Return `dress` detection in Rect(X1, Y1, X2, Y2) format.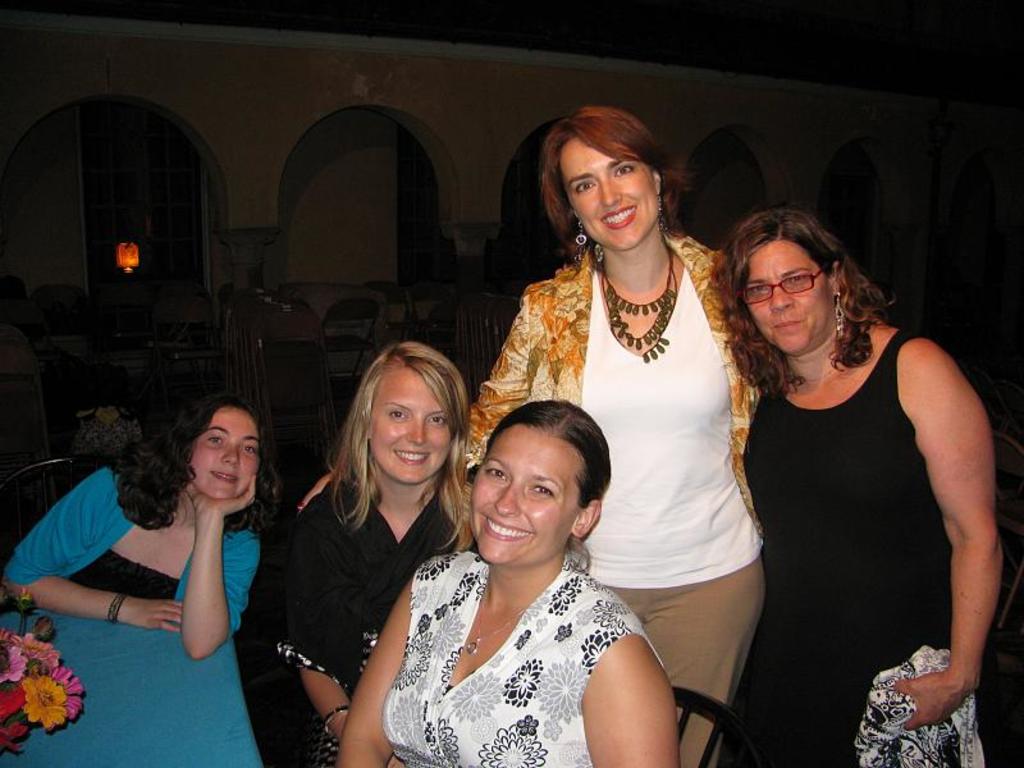
Rect(69, 548, 183, 599).
